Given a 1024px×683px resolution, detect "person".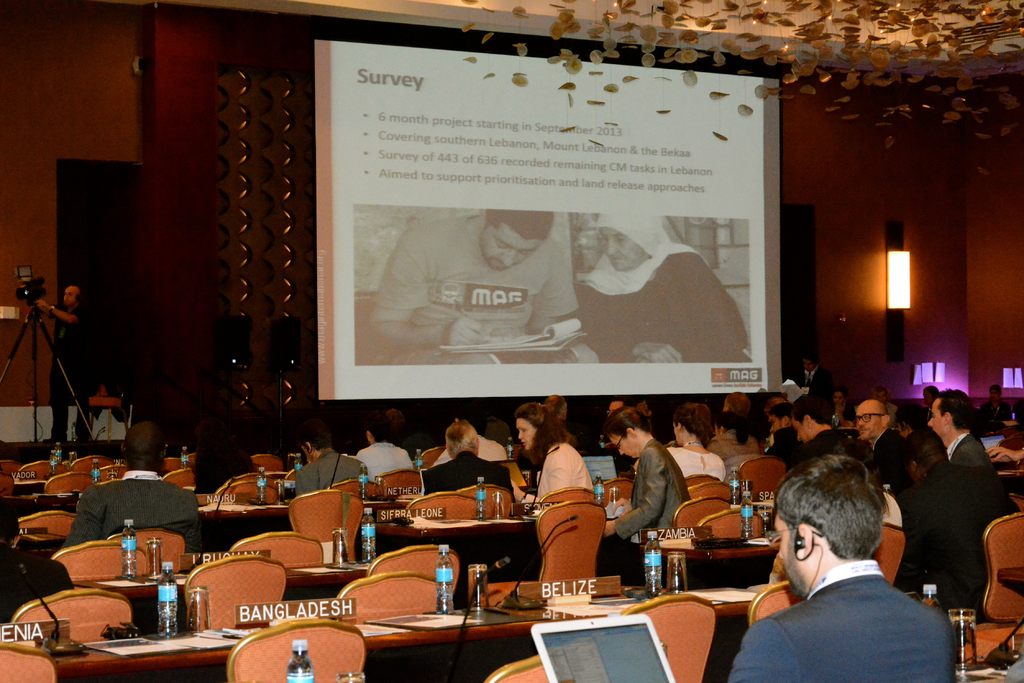
[572, 207, 751, 365].
